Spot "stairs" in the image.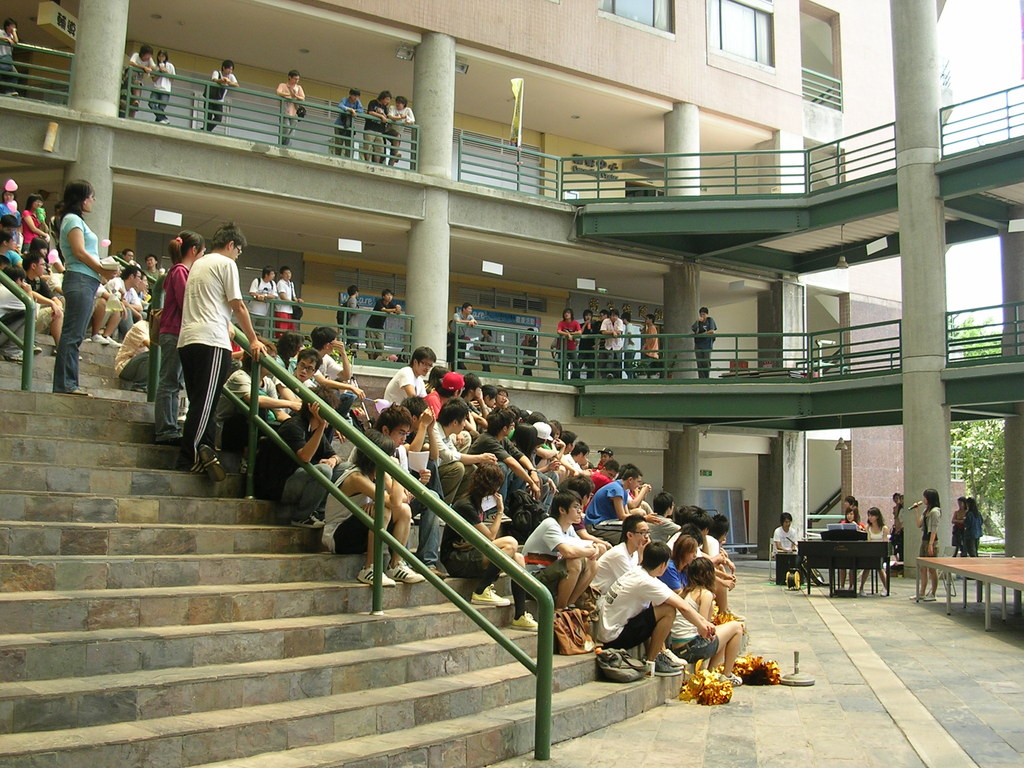
"stairs" found at l=0, t=328, r=687, b=767.
